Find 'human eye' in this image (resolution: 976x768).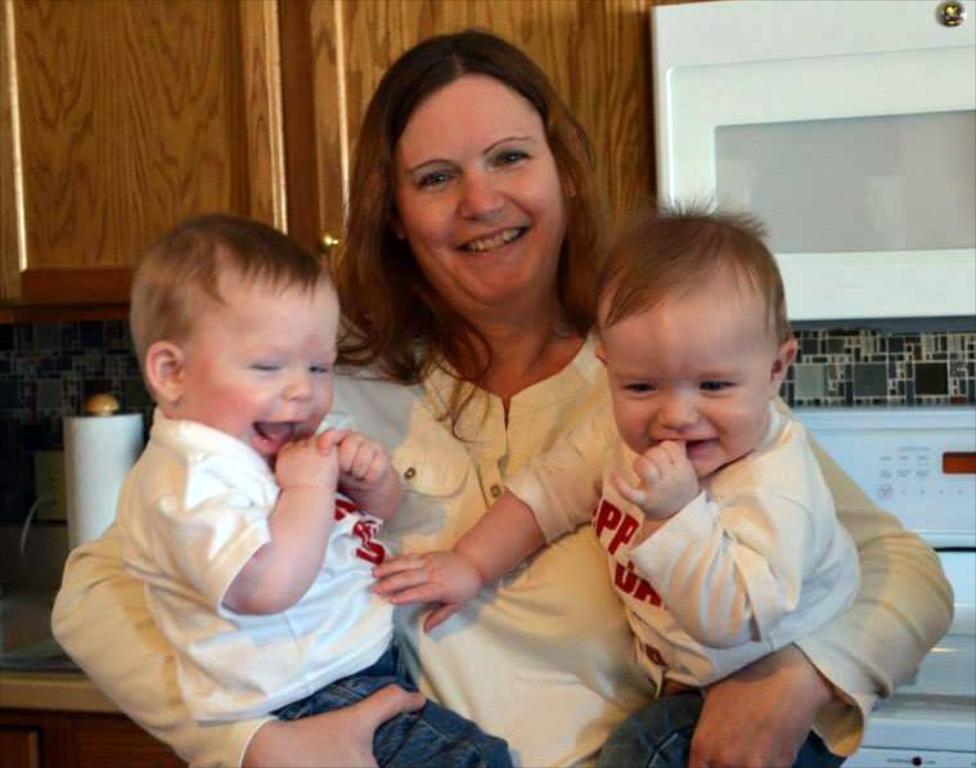
<region>411, 169, 456, 193</region>.
